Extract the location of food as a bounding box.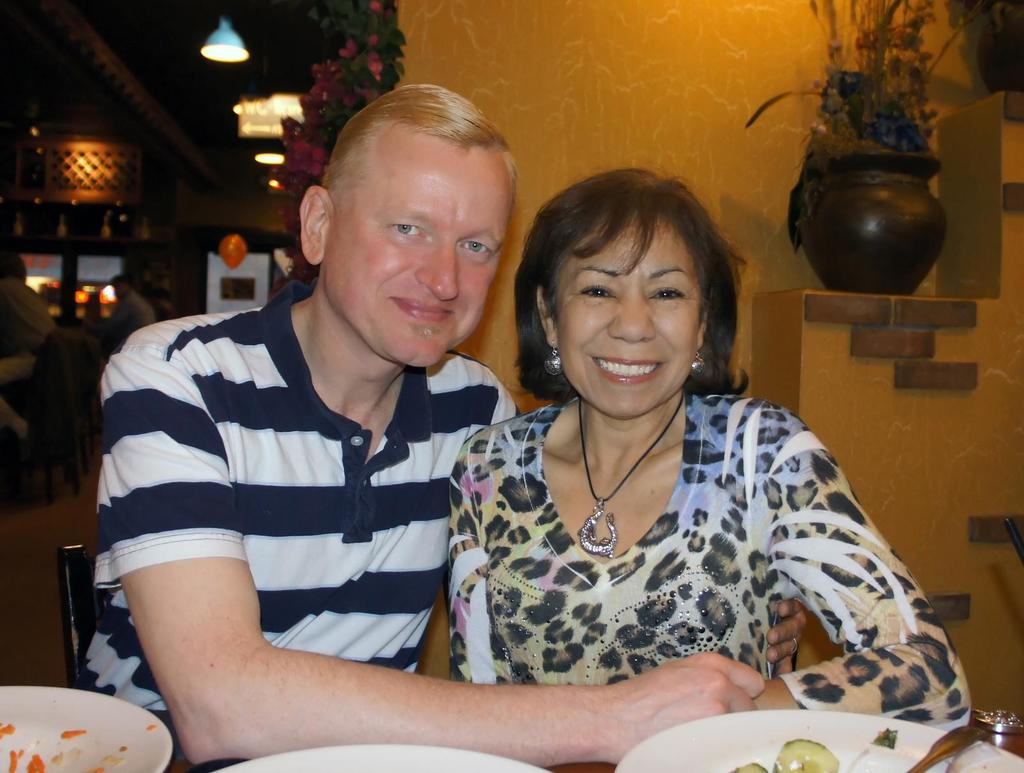
88/751/127/772.
